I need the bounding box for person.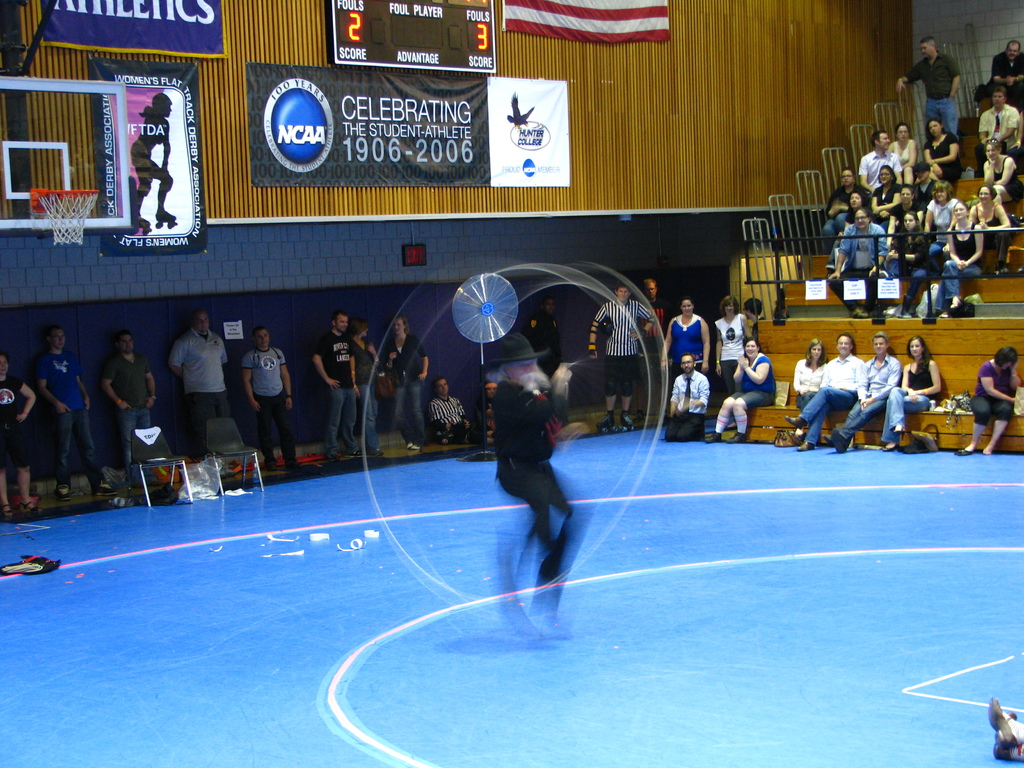
Here it is: [x1=97, y1=324, x2=159, y2=482].
